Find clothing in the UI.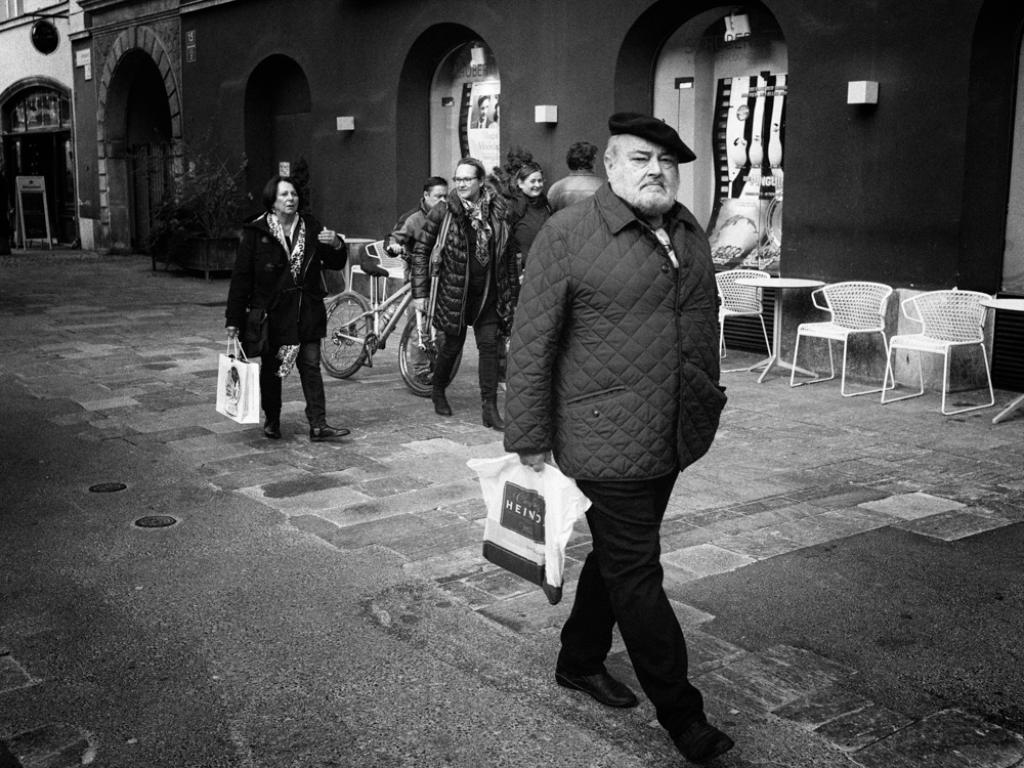
UI element at box(409, 189, 514, 388).
